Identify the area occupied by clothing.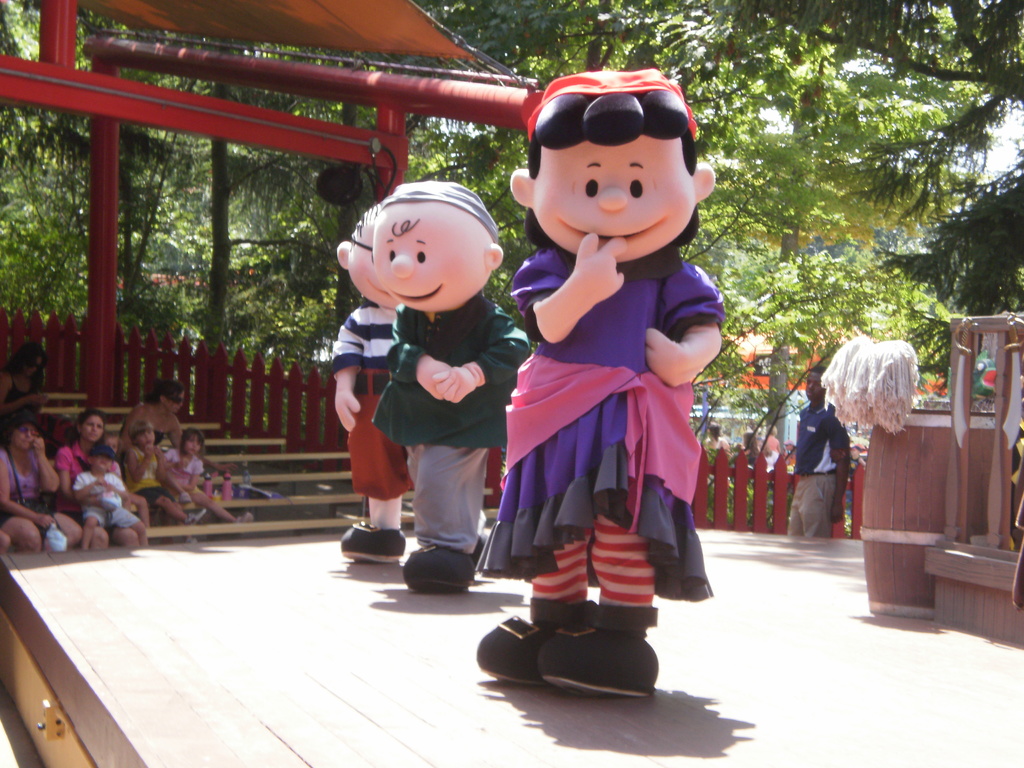
Area: (330,296,412,500).
